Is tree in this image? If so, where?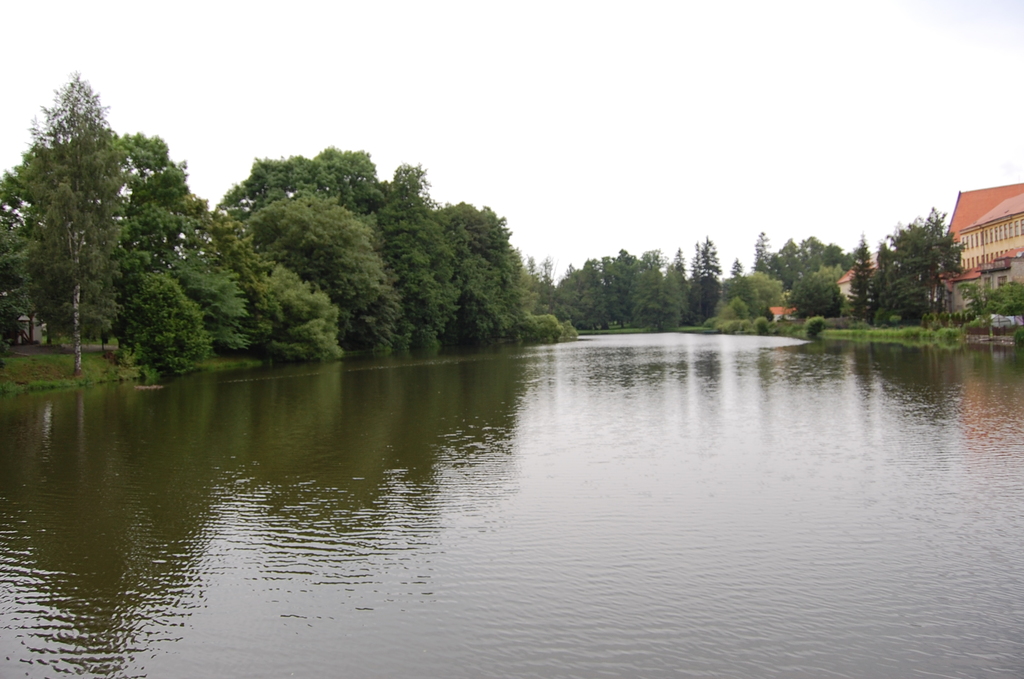
Yes, at box=[122, 268, 205, 373].
